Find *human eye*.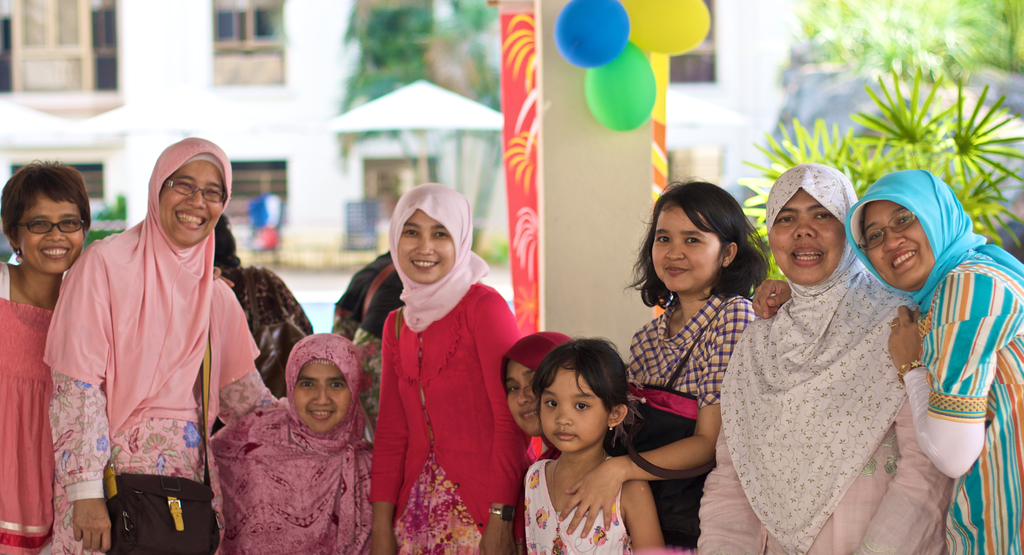
775,214,795,225.
